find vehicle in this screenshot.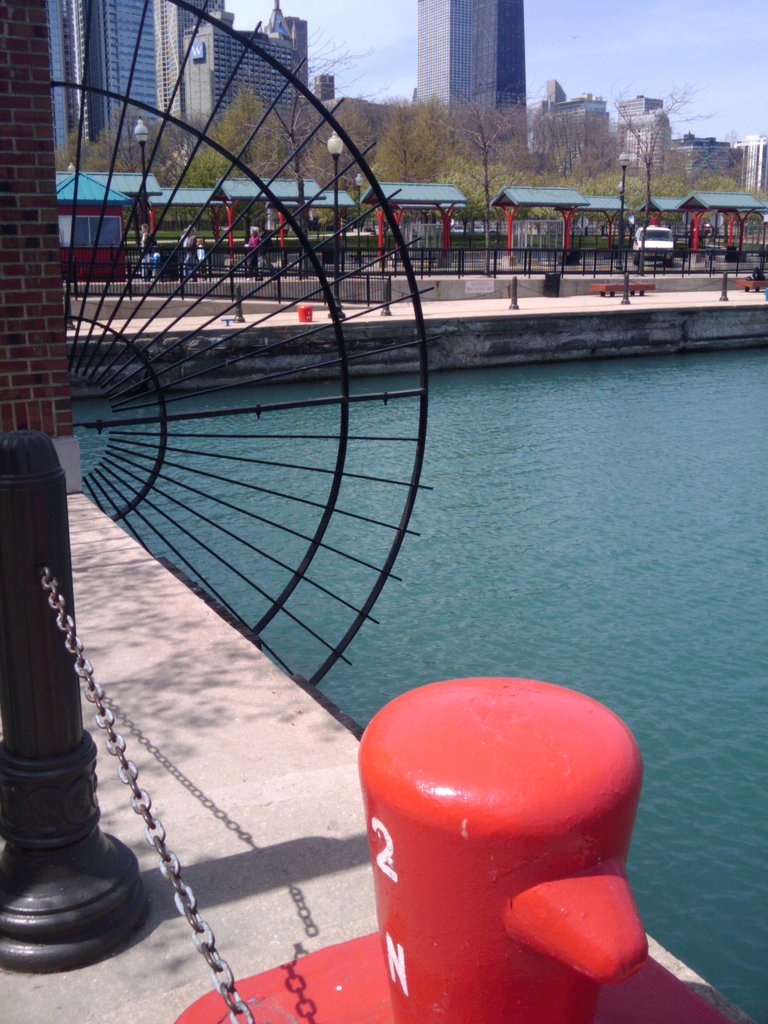
The bounding box for vehicle is rect(631, 224, 680, 266).
